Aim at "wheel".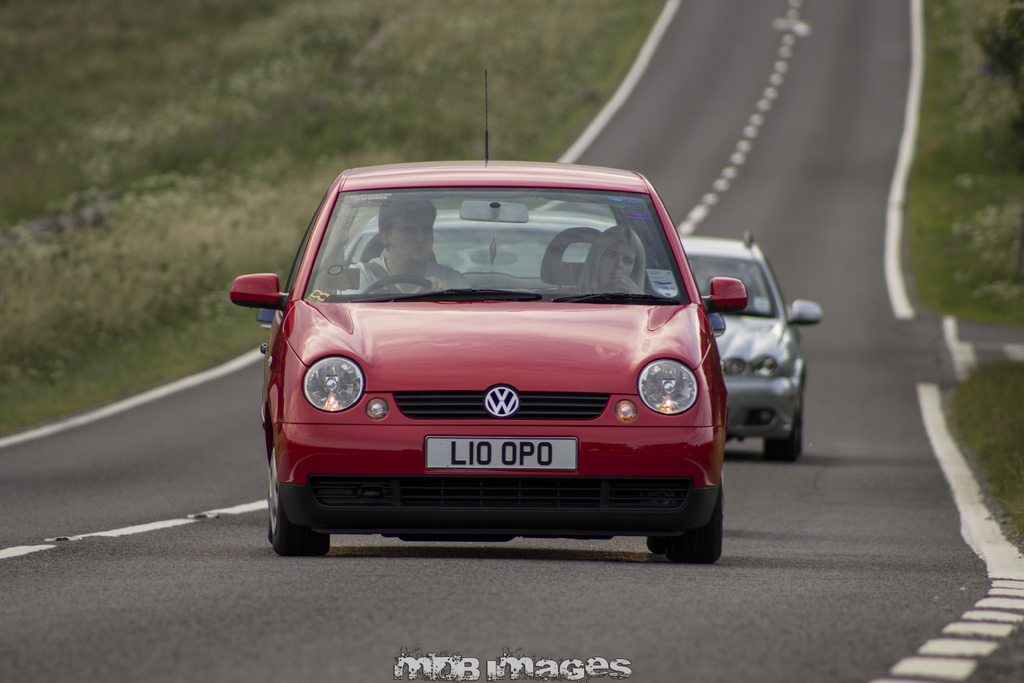
Aimed at detection(268, 429, 354, 555).
